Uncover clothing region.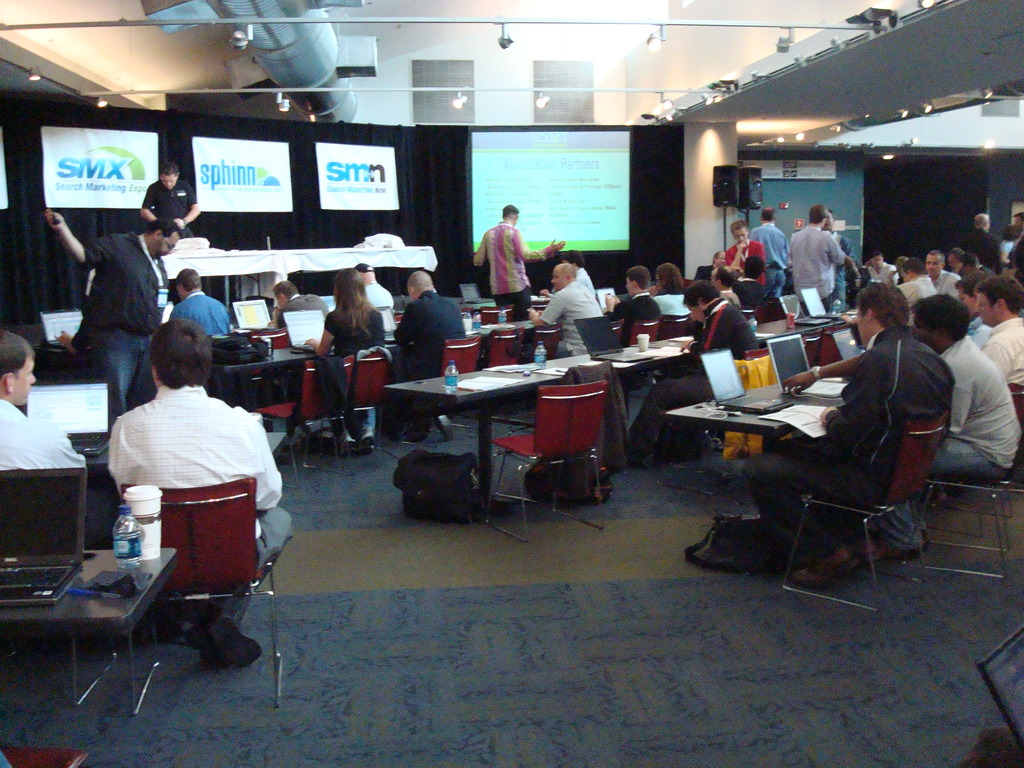
Uncovered: 697 291 756 364.
